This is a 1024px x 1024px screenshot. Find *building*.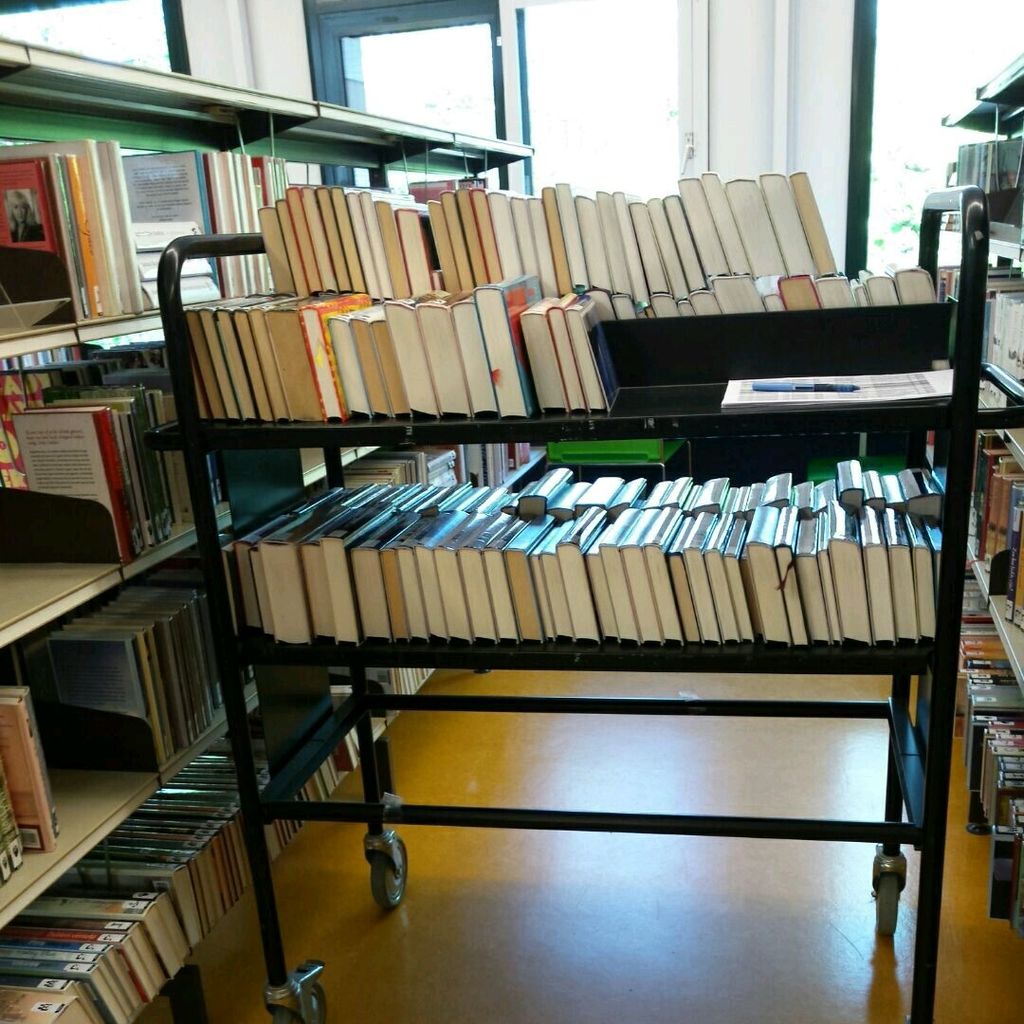
Bounding box: 1,4,1023,1020.
